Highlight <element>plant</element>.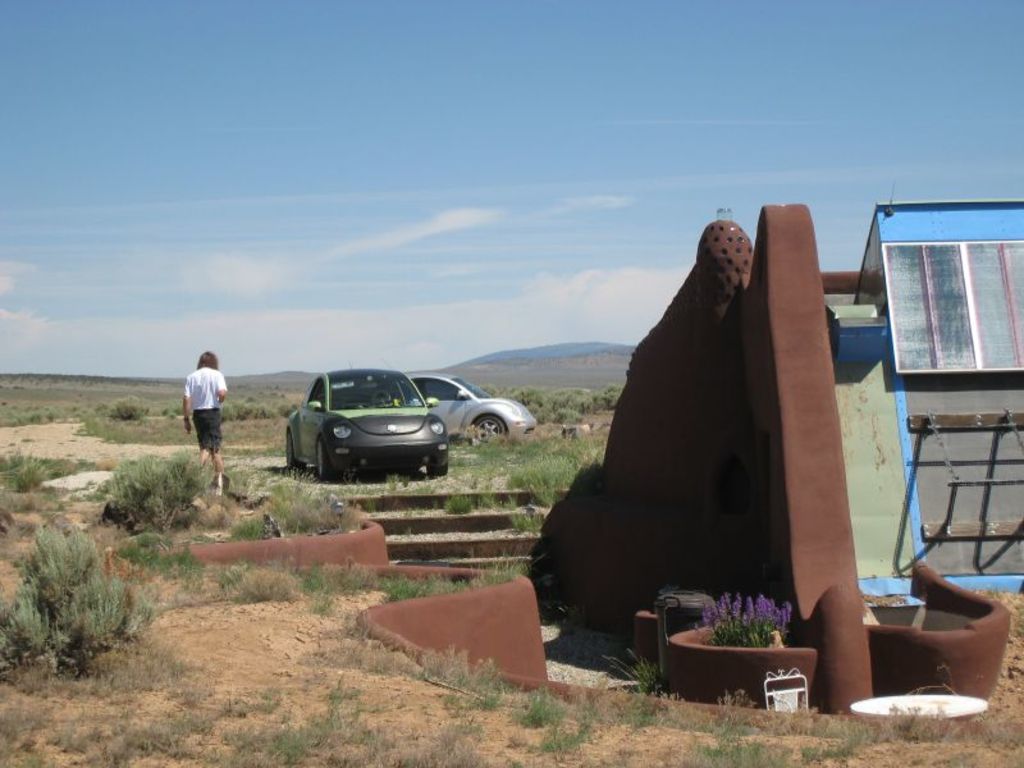
Highlighted region: box(342, 466, 493, 493).
